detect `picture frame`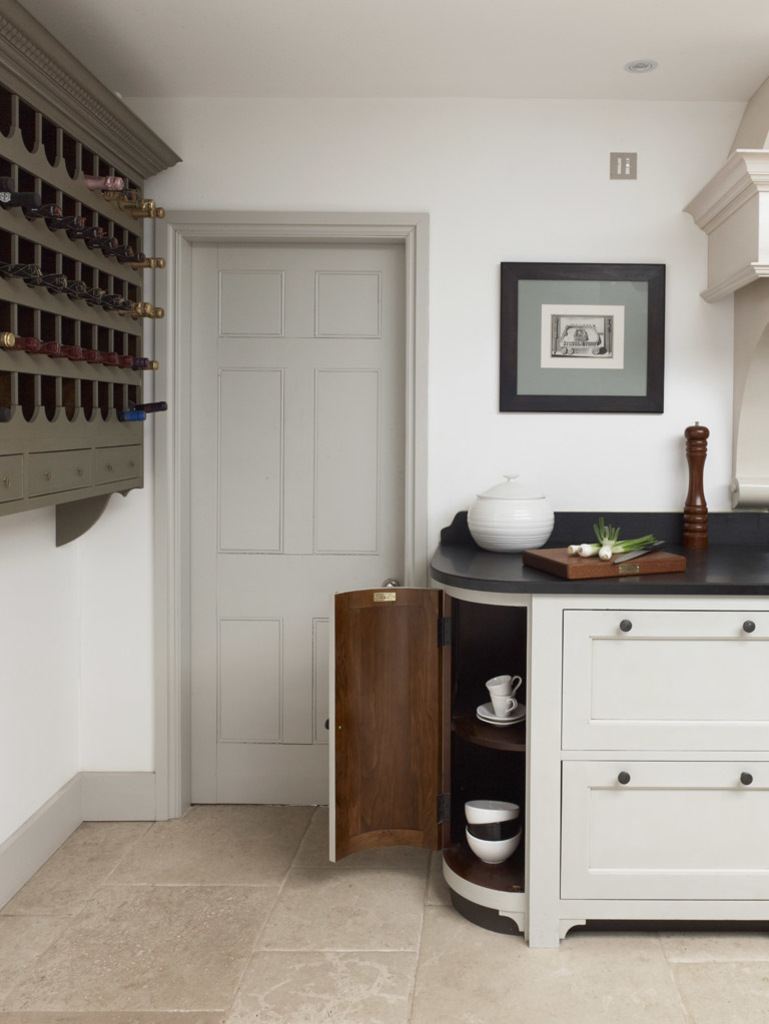
<bbox>497, 262, 668, 423</bbox>
